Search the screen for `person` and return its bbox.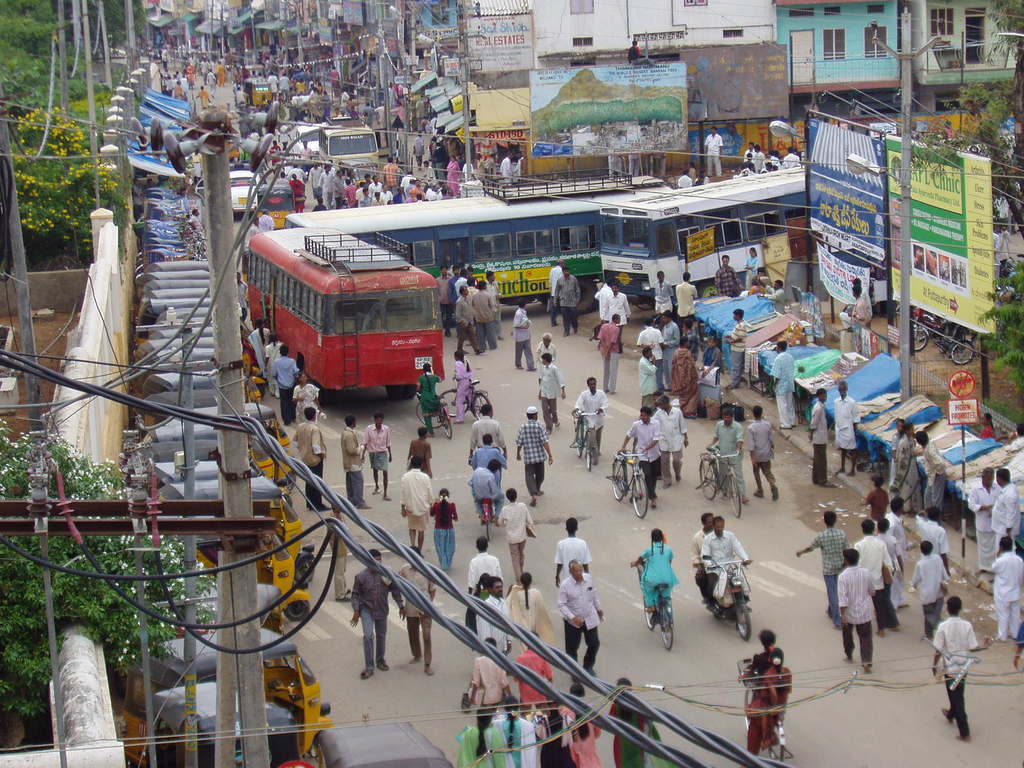
Found: <box>465,577,488,634</box>.
